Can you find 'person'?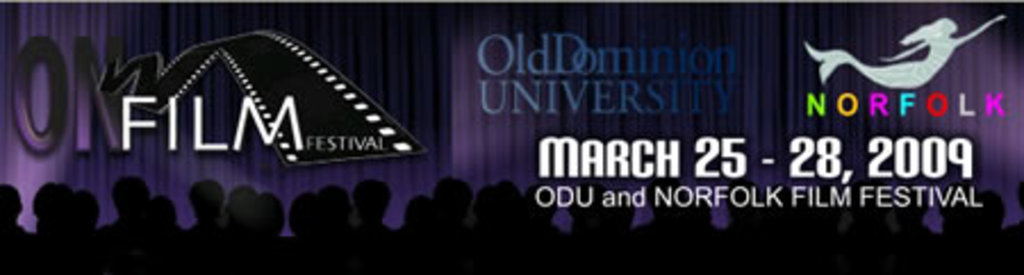
Yes, bounding box: pyautogui.locateOnScreen(2, 184, 30, 273).
